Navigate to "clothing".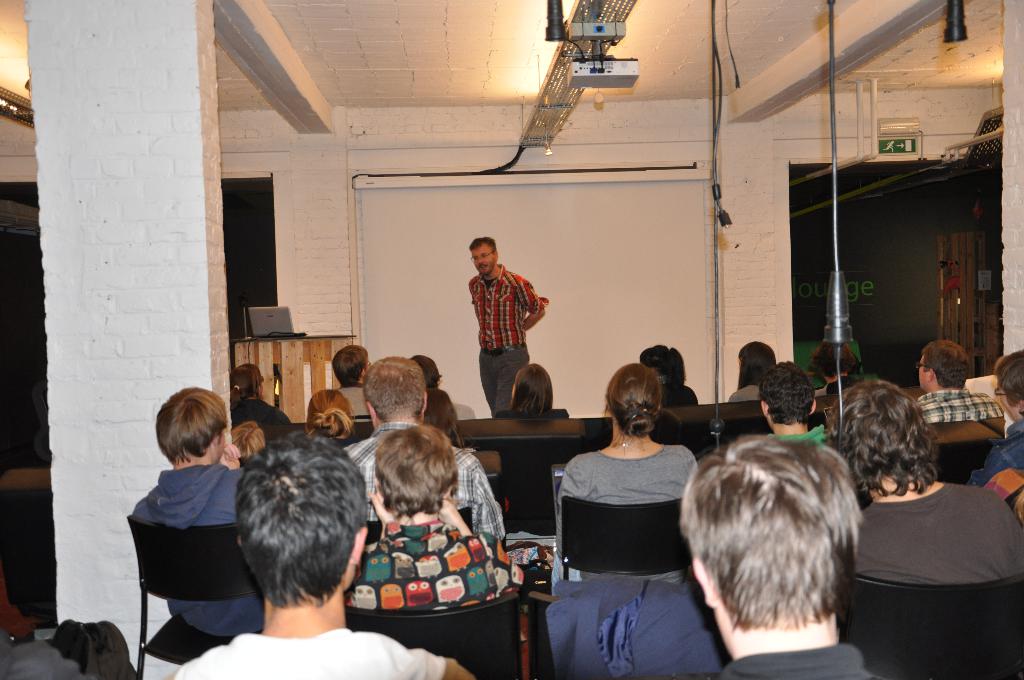
Navigation target: left=180, top=620, right=460, bottom=679.
